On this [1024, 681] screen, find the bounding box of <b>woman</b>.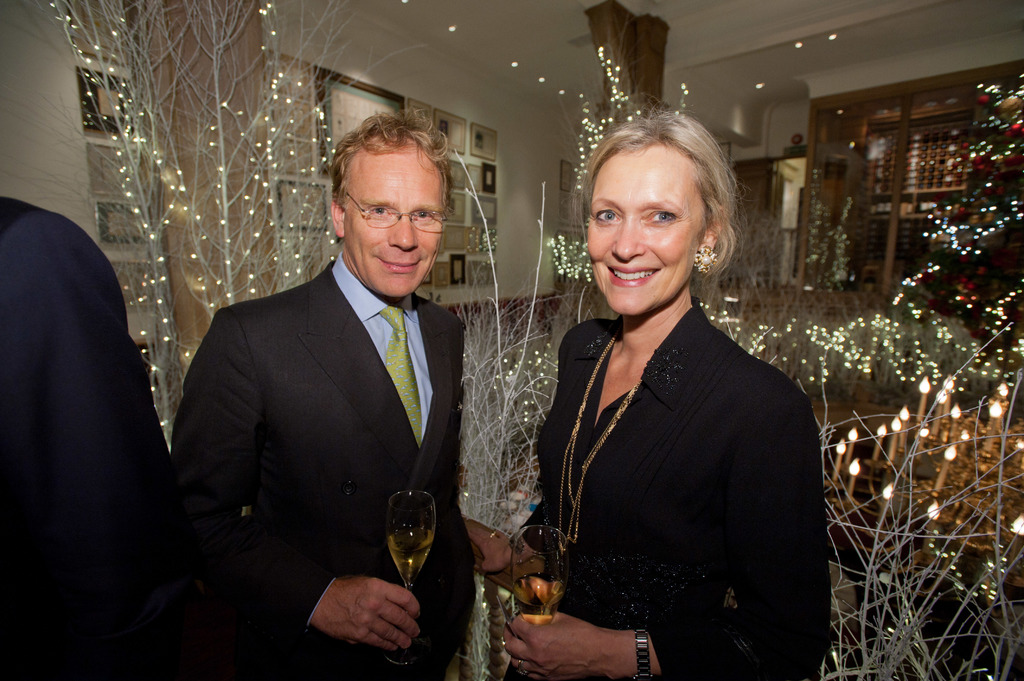
Bounding box: 522 91 811 680.
